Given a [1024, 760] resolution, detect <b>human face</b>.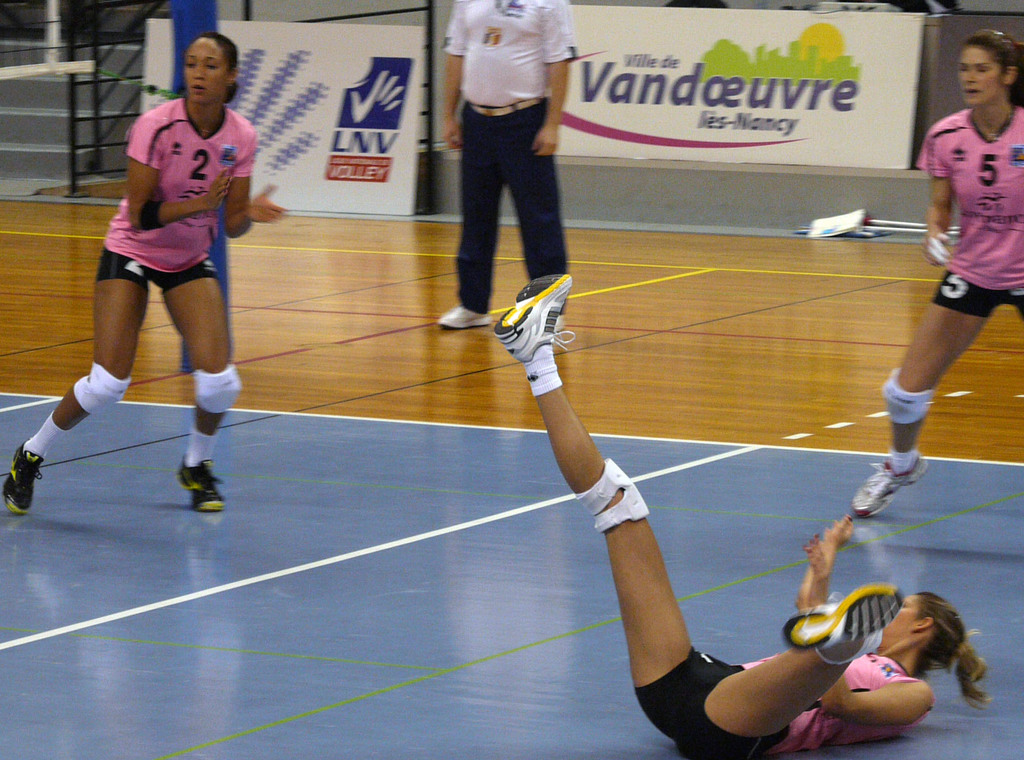
region(182, 36, 232, 106).
